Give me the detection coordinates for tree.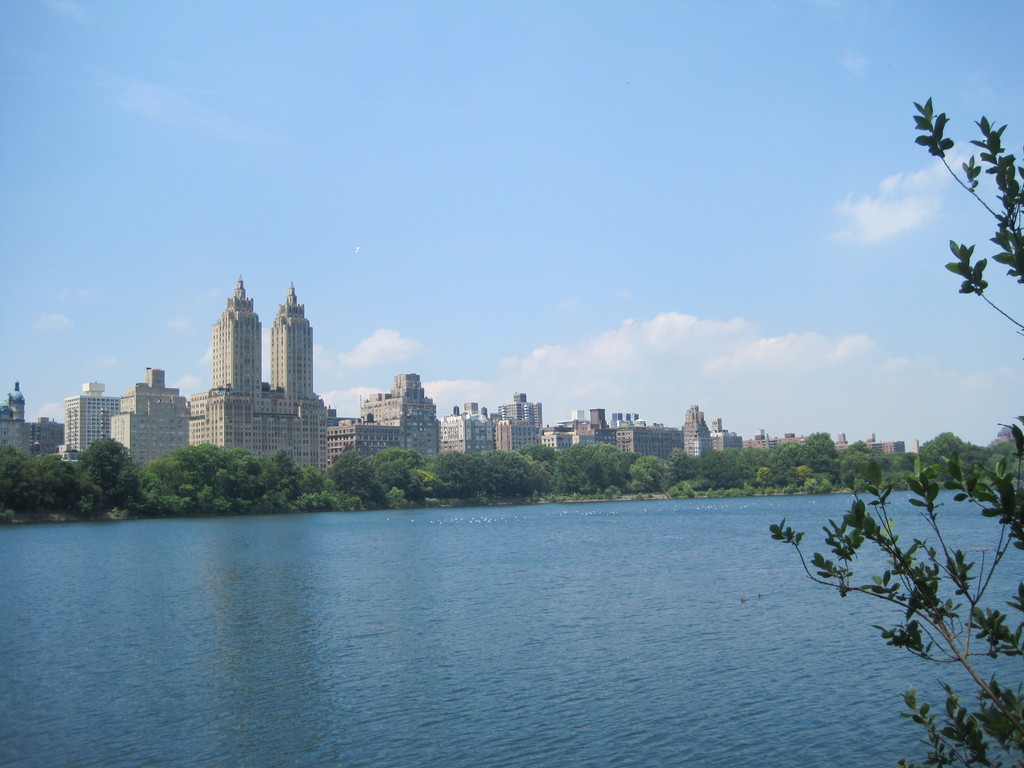
locate(767, 94, 1023, 767).
